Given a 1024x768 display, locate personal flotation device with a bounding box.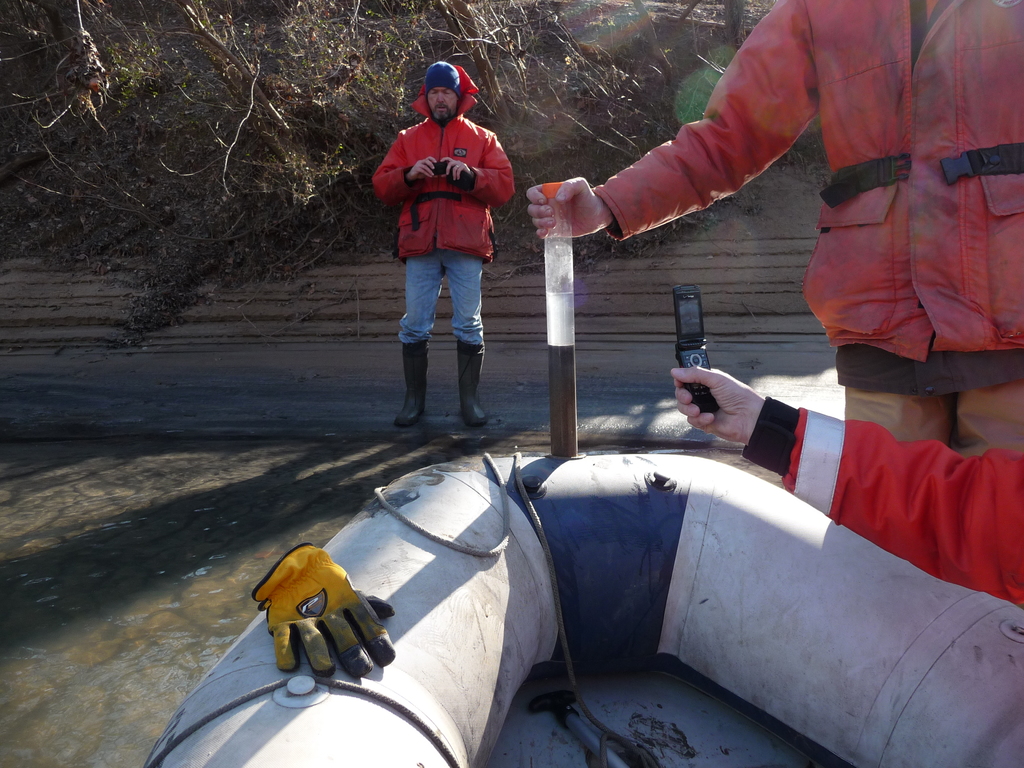
Located: rect(592, 0, 1023, 362).
